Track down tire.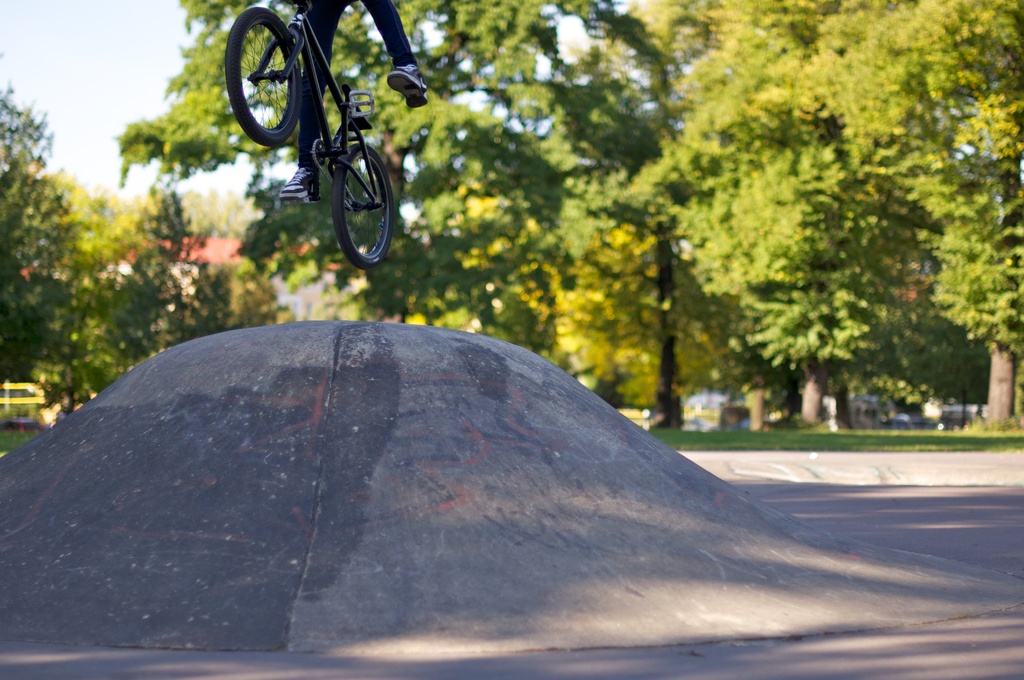
Tracked to Rect(330, 142, 396, 266).
